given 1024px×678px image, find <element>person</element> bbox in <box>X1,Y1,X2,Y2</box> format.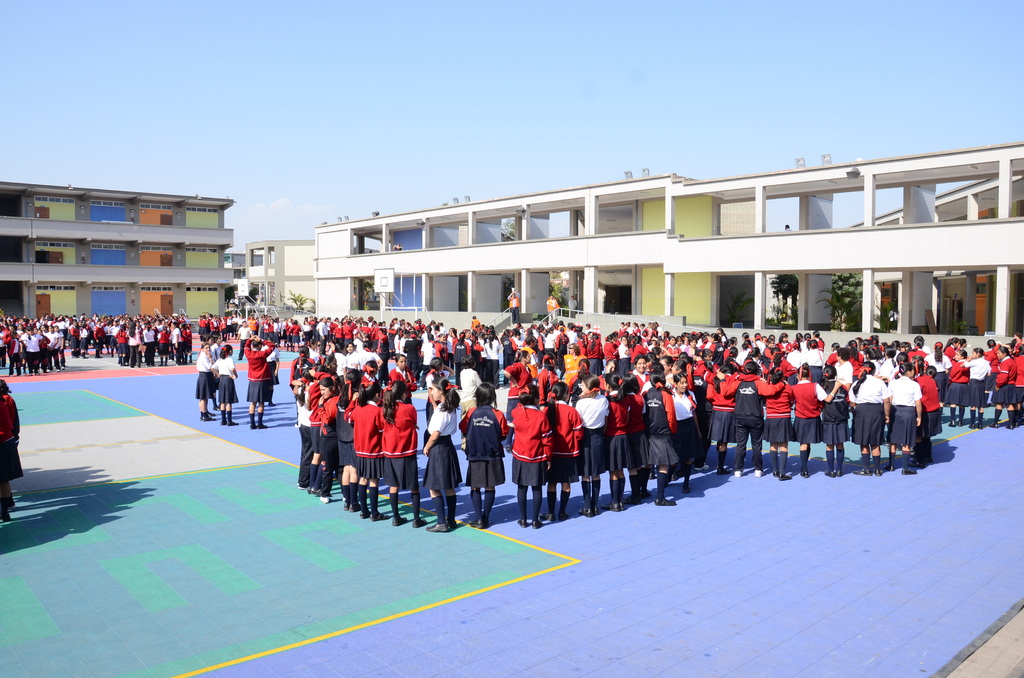
<box>291,351,310,426</box>.
